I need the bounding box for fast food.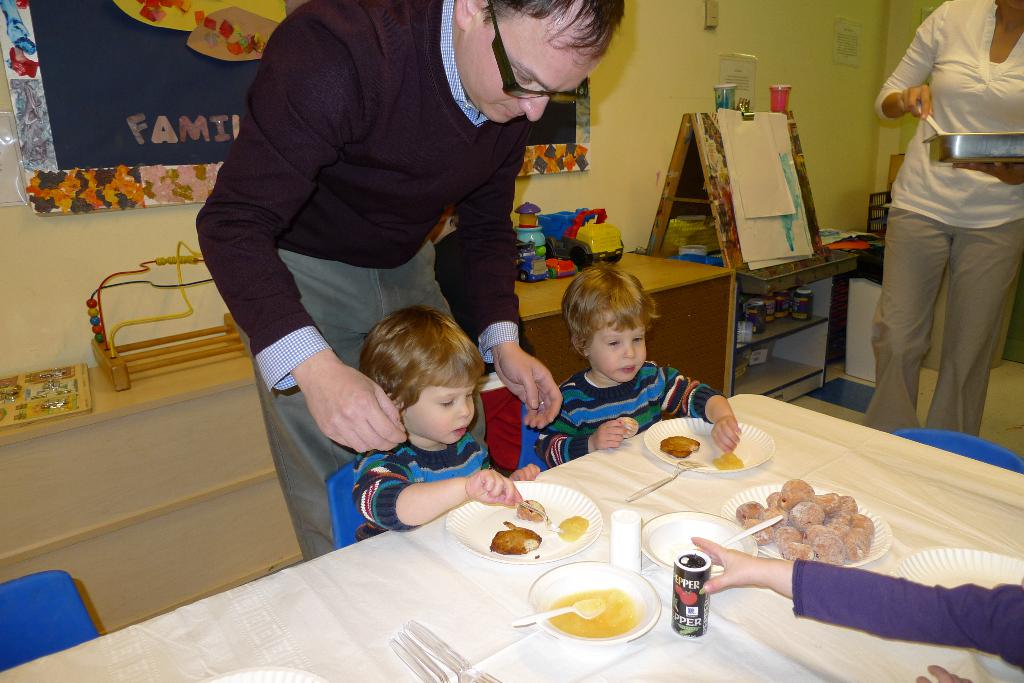
Here it is: 760/511/787/526.
